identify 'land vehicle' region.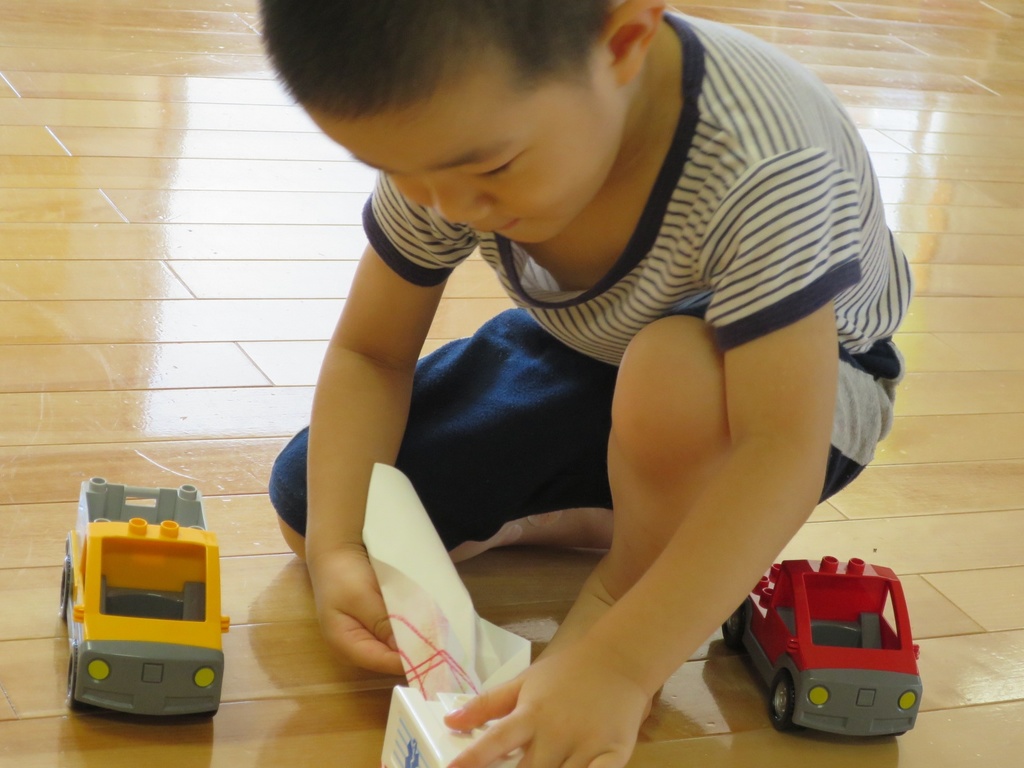
Region: [x1=742, y1=577, x2=925, y2=748].
